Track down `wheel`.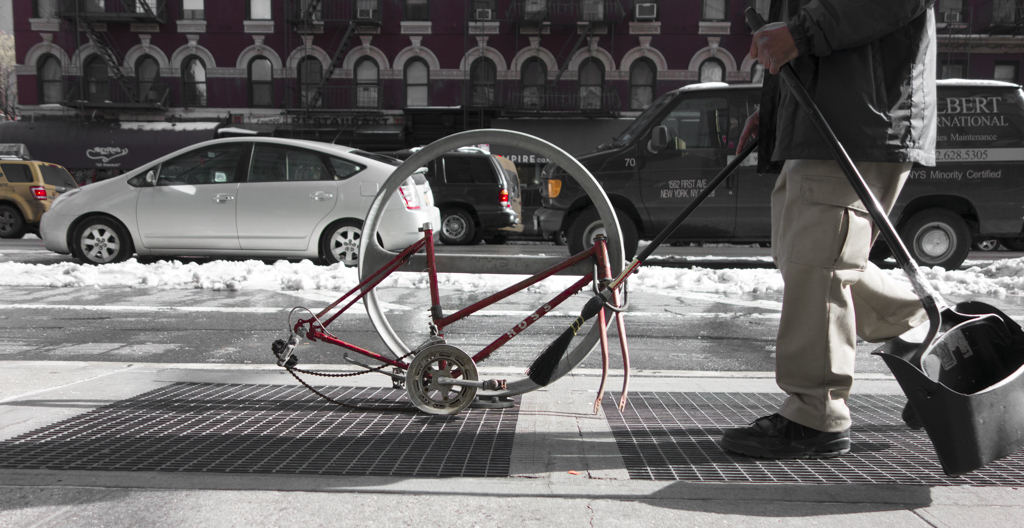
Tracked to left=486, top=231, right=510, bottom=246.
